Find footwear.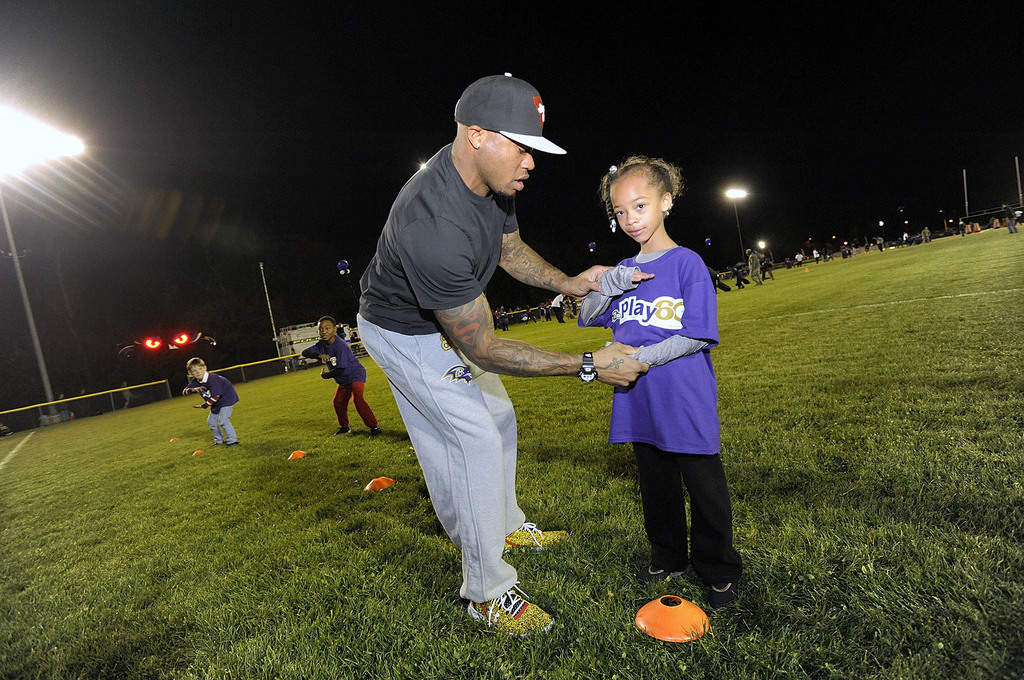
BBox(333, 425, 353, 434).
